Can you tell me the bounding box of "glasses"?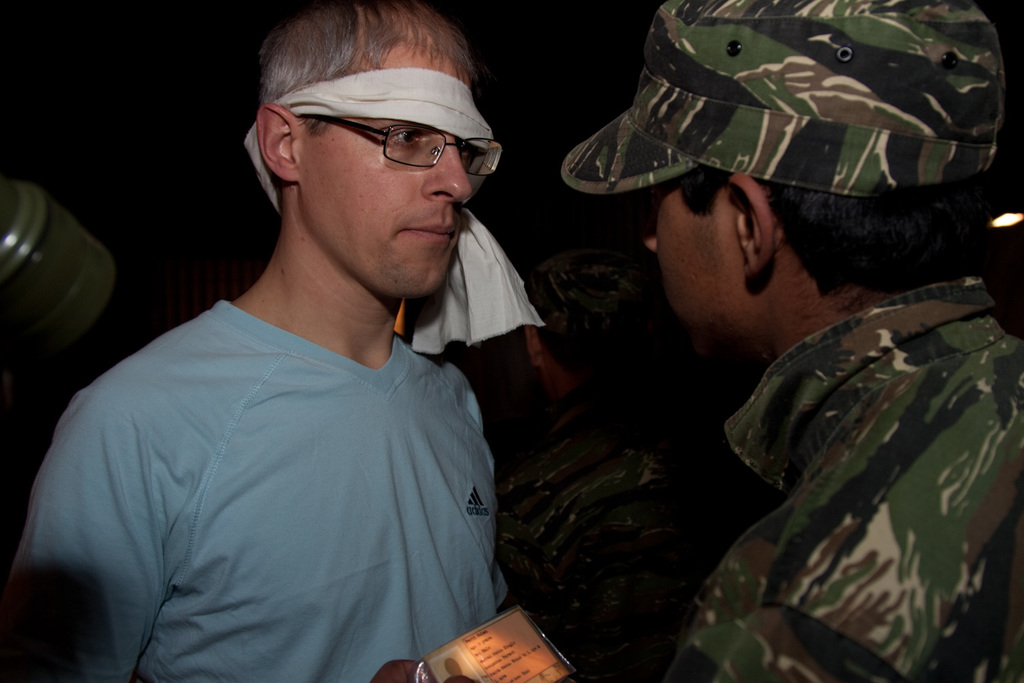
bbox(266, 94, 502, 172).
